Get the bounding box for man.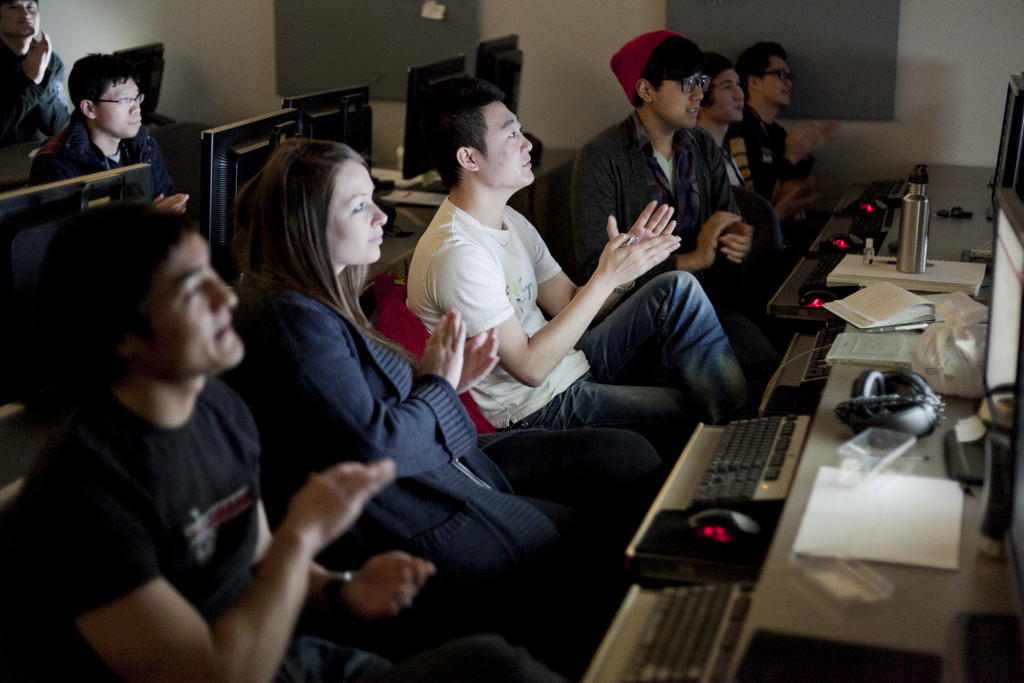
[left=707, top=56, right=796, bottom=237].
